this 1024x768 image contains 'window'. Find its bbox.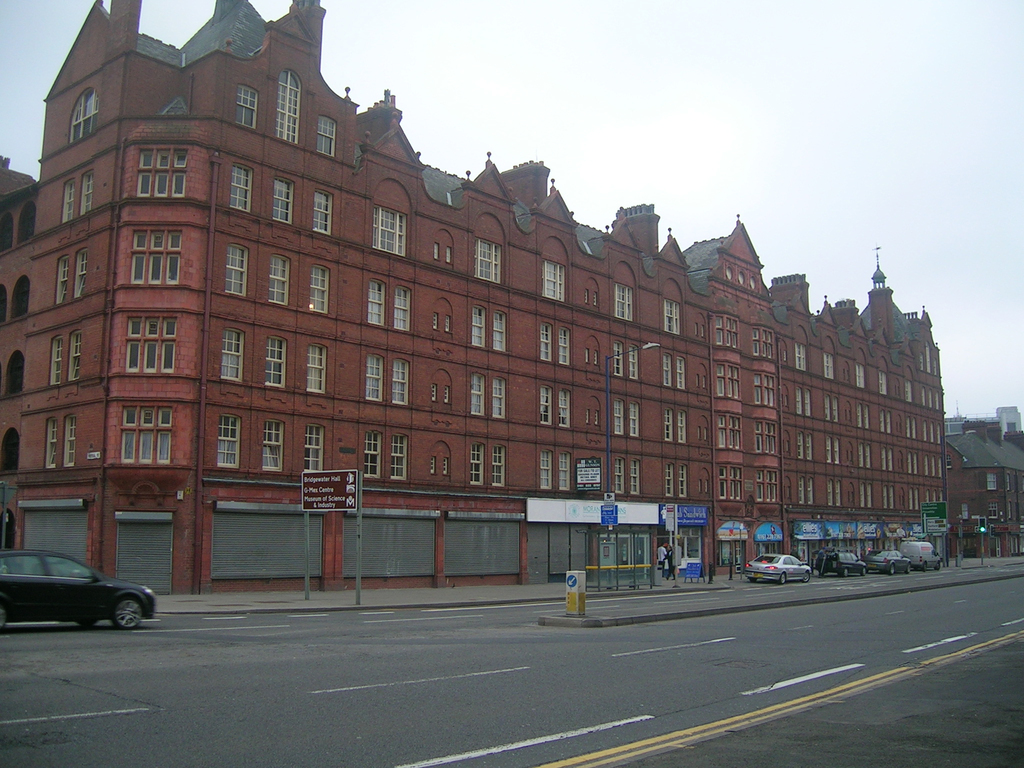
l=266, t=335, r=284, b=388.
